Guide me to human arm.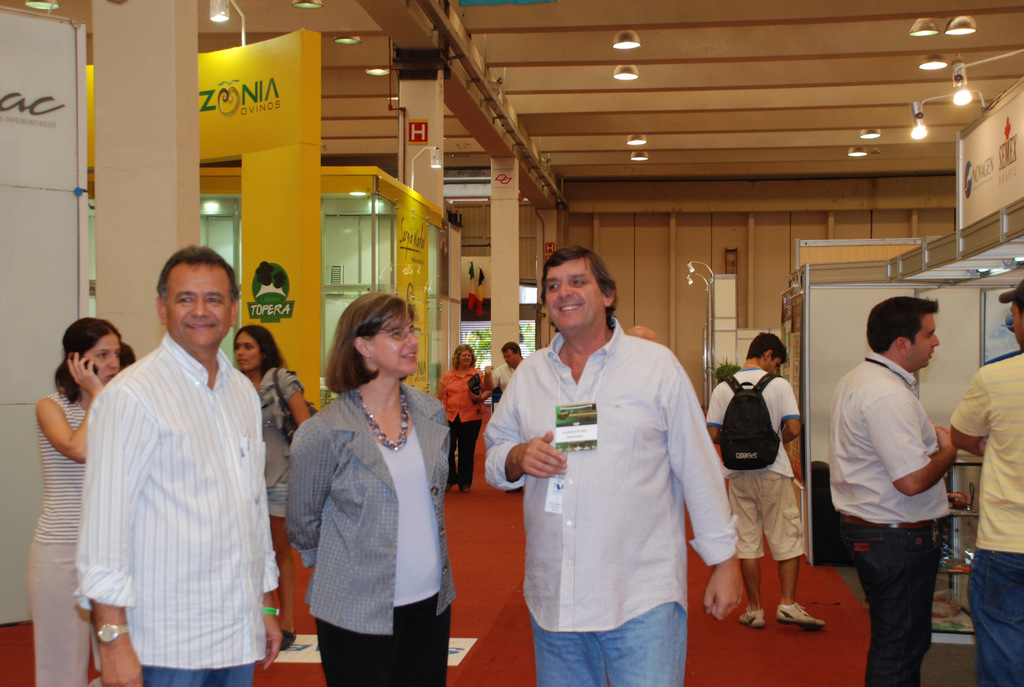
Guidance: region(242, 375, 294, 672).
